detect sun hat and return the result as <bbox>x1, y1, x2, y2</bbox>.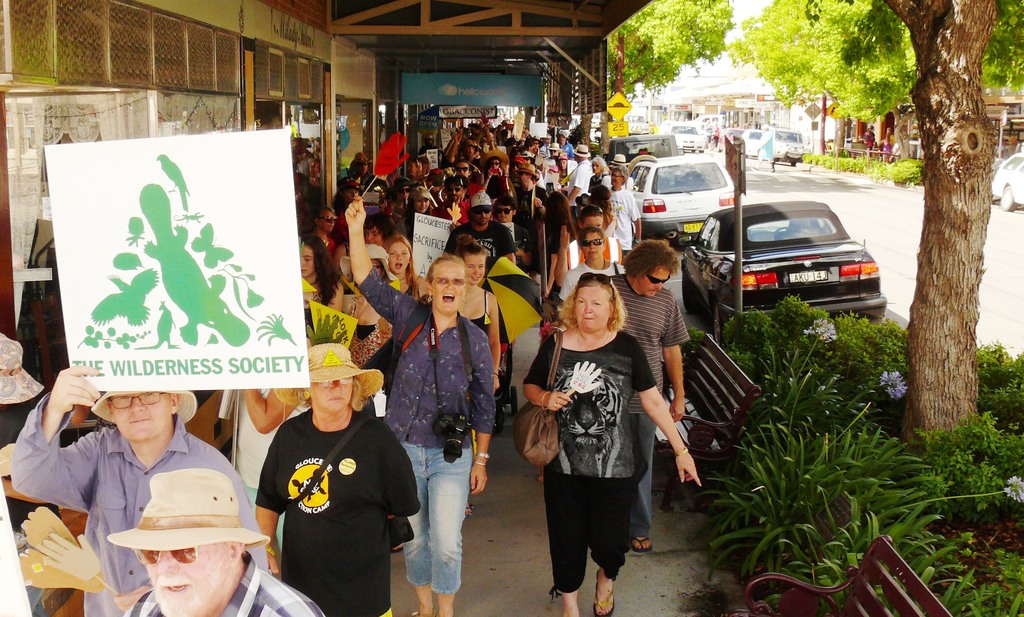
<bbox>0, 334, 44, 404</bbox>.
